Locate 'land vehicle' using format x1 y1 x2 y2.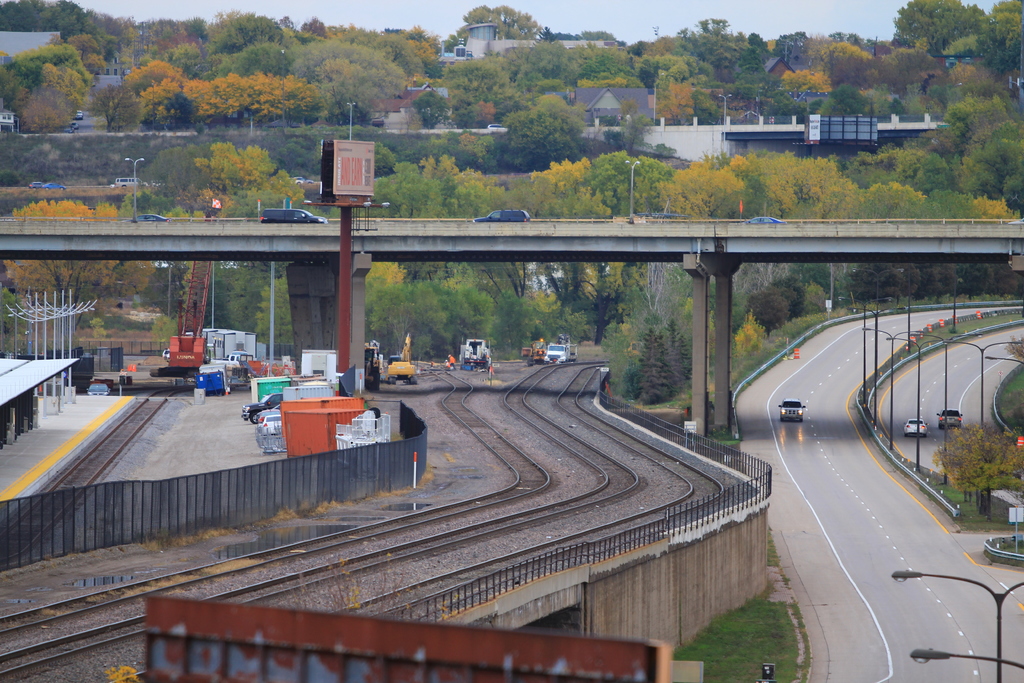
487 122 502 128.
